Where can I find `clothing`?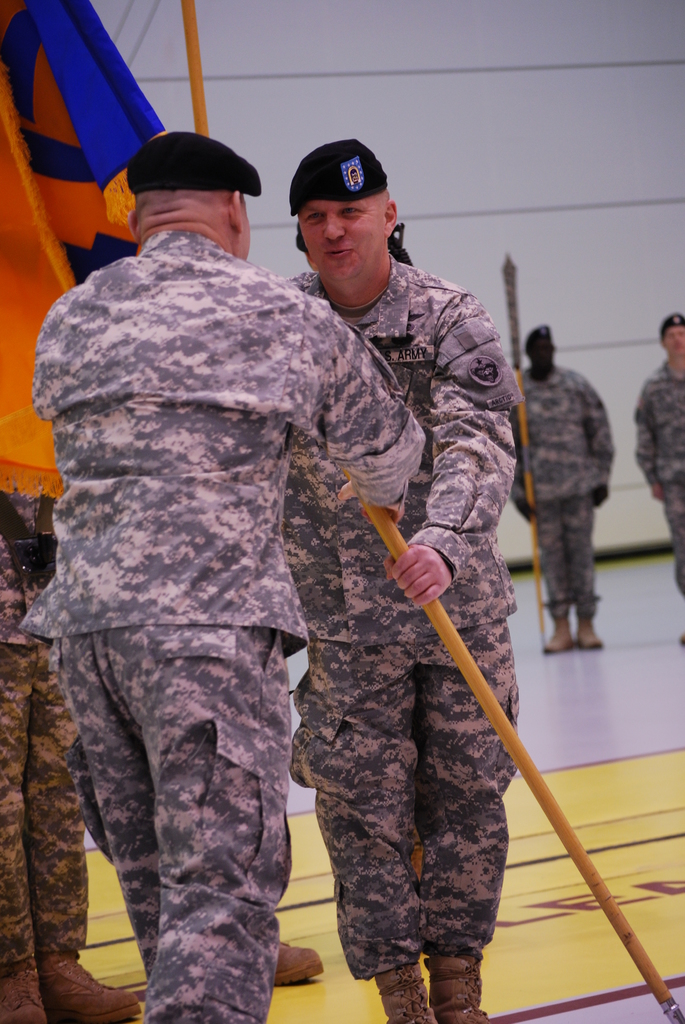
You can find it at select_region(506, 359, 615, 612).
